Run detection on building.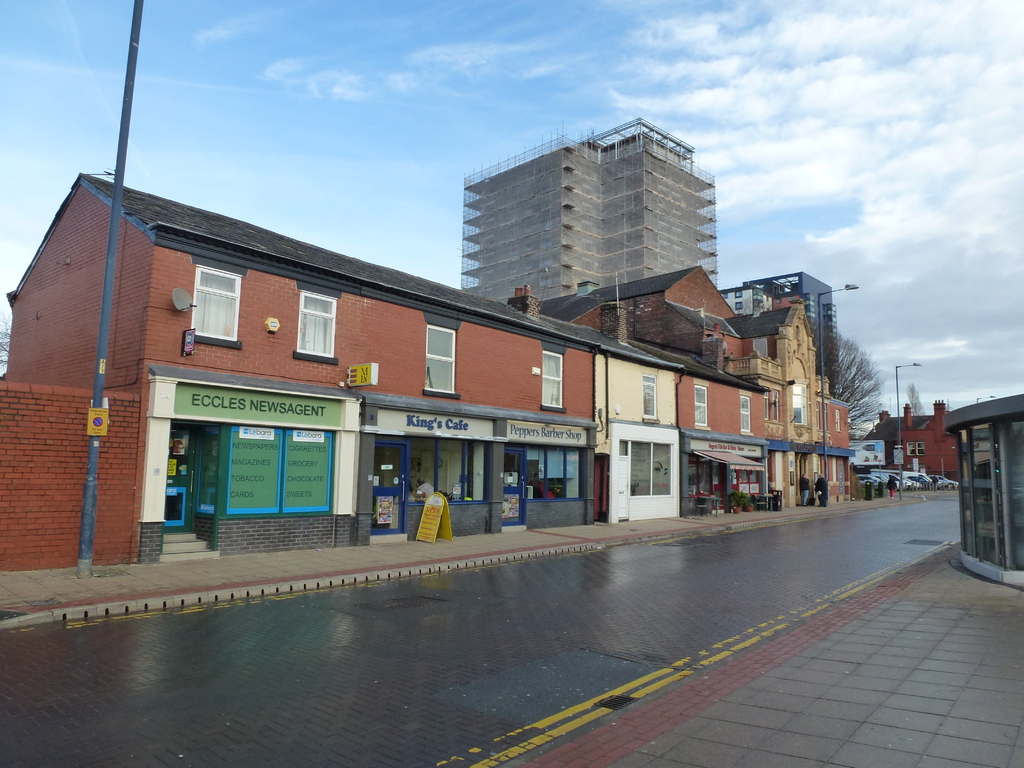
Result: [left=455, top=117, right=718, bottom=316].
